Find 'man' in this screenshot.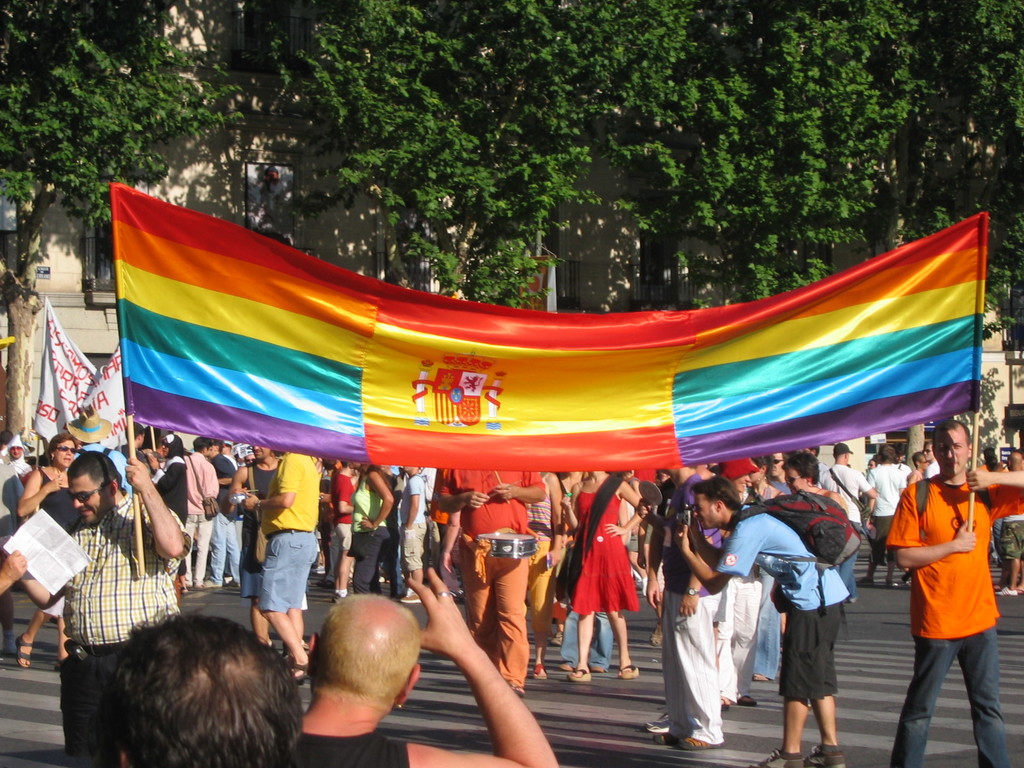
The bounding box for 'man' is {"left": 820, "top": 445, "right": 876, "bottom": 602}.
